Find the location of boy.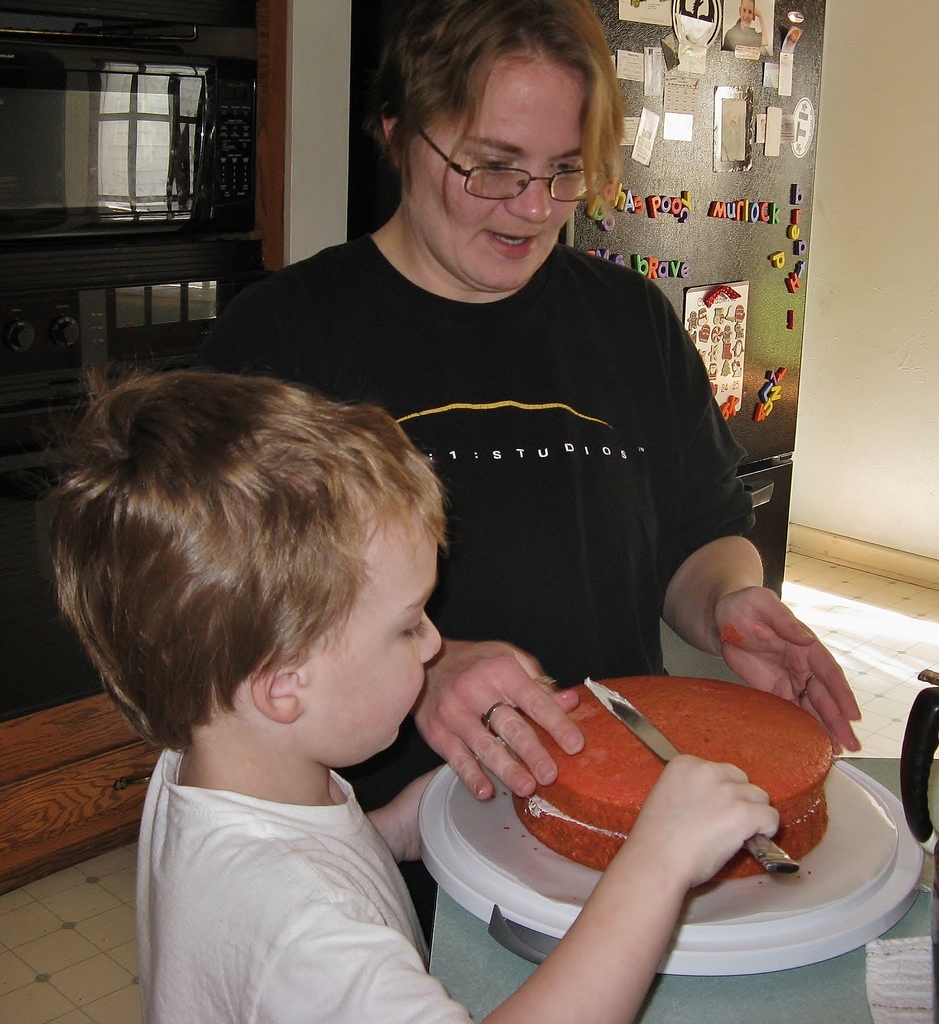
Location: box(33, 363, 781, 1023).
